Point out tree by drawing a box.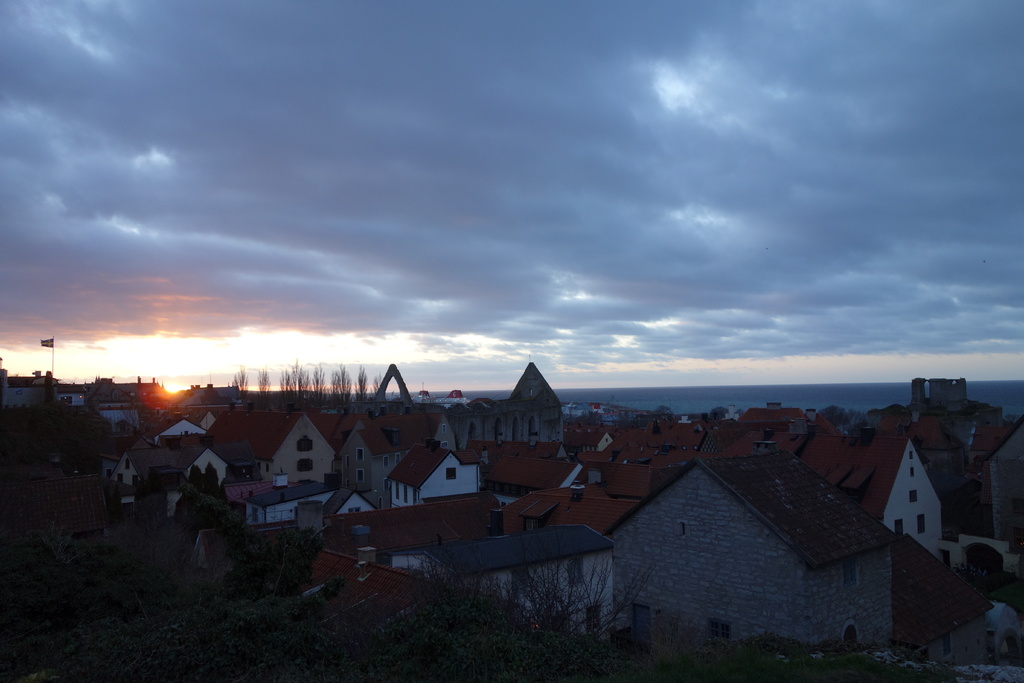
box=[235, 367, 246, 395].
